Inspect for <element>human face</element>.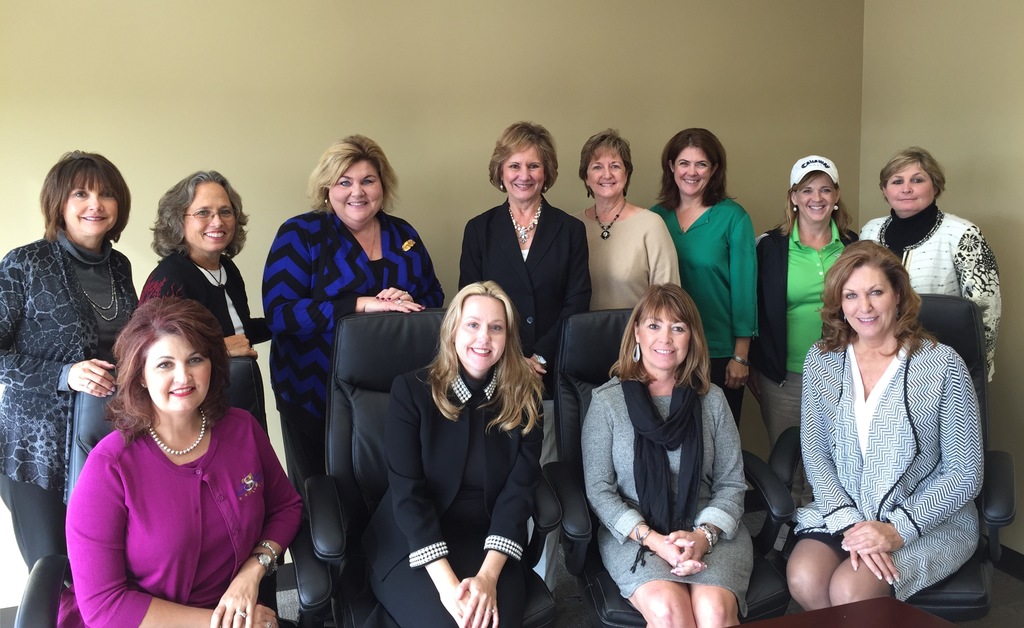
Inspection: bbox=[637, 307, 691, 371].
